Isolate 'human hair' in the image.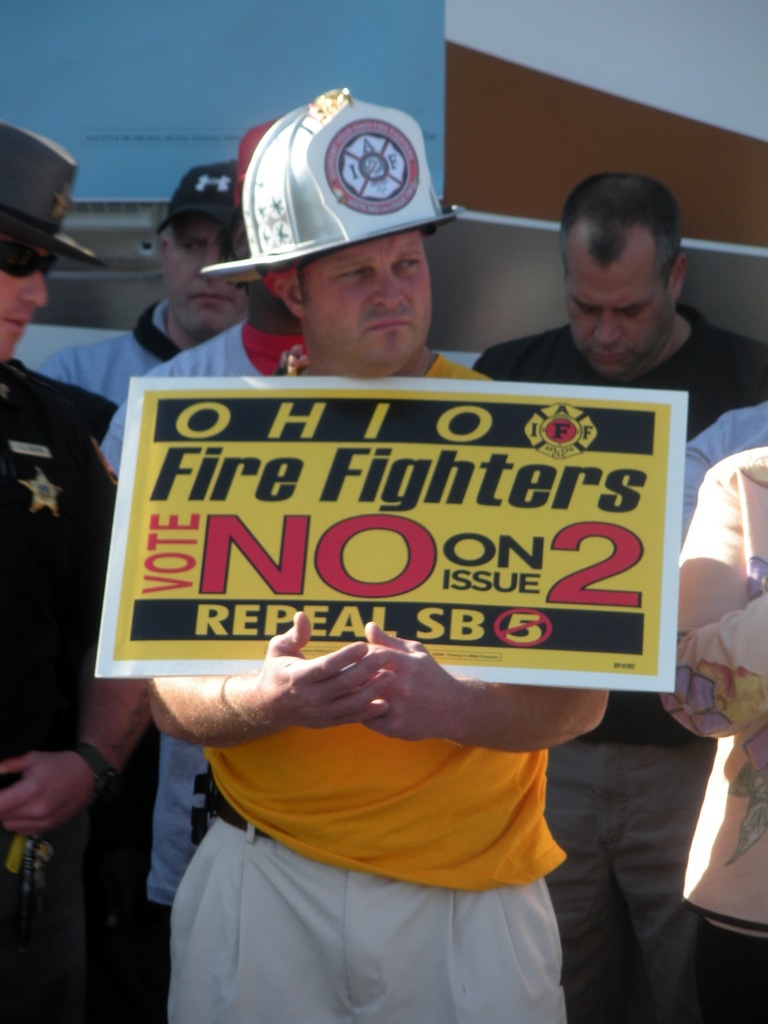
Isolated region: [x1=568, y1=164, x2=685, y2=292].
